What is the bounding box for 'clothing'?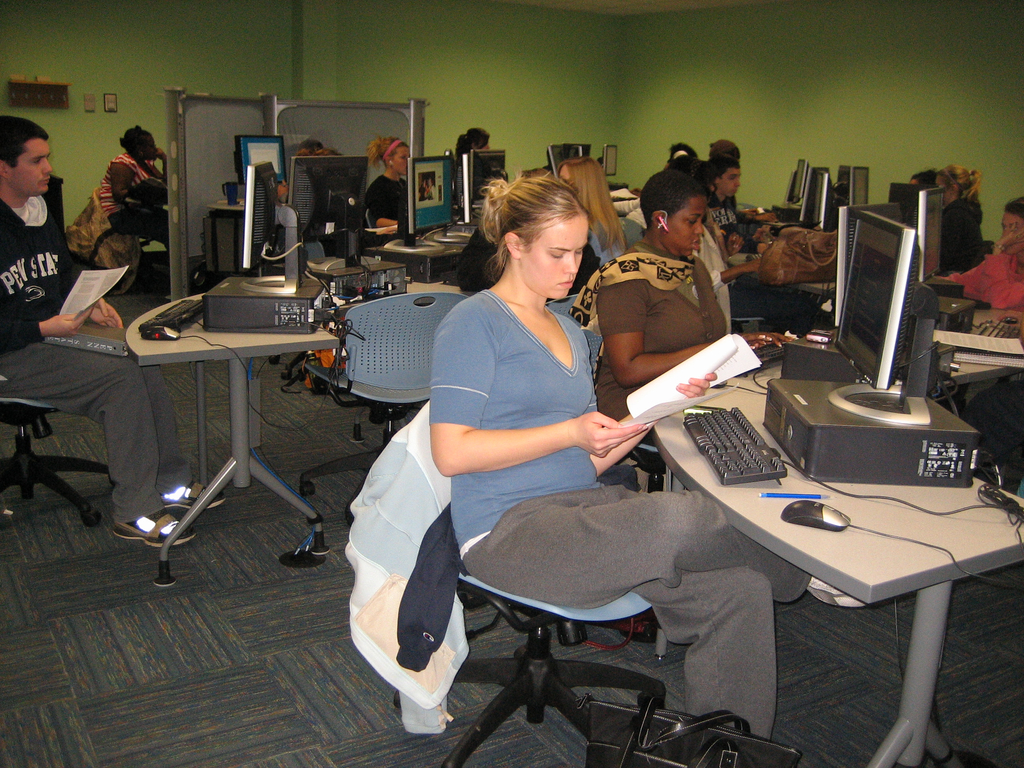
select_region(589, 220, 625, 262).
